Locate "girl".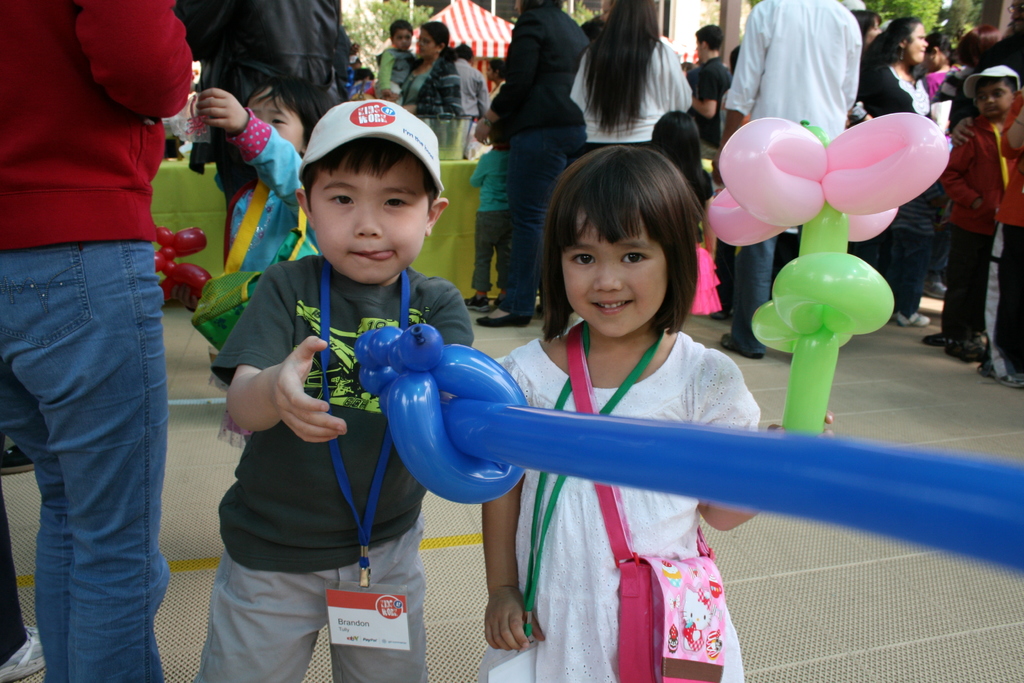
Bounding box: bbox=(477, 138, 838, 682).
